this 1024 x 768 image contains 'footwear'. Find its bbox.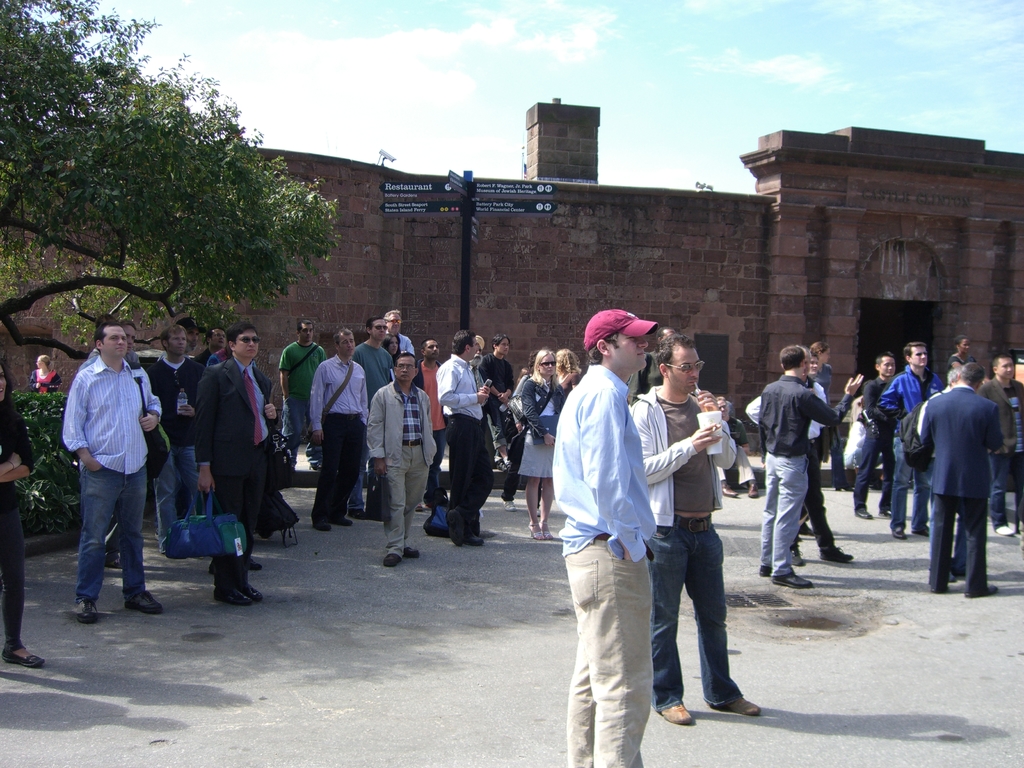
[234,579,265,602].
